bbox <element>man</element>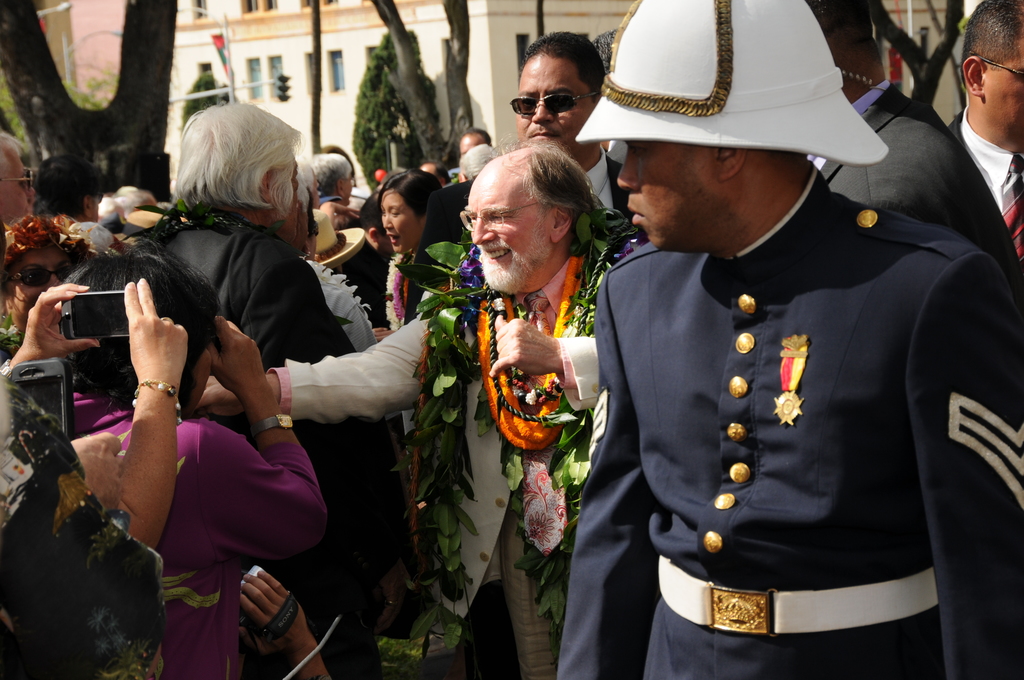
box=[411, 29, 647, 303]
